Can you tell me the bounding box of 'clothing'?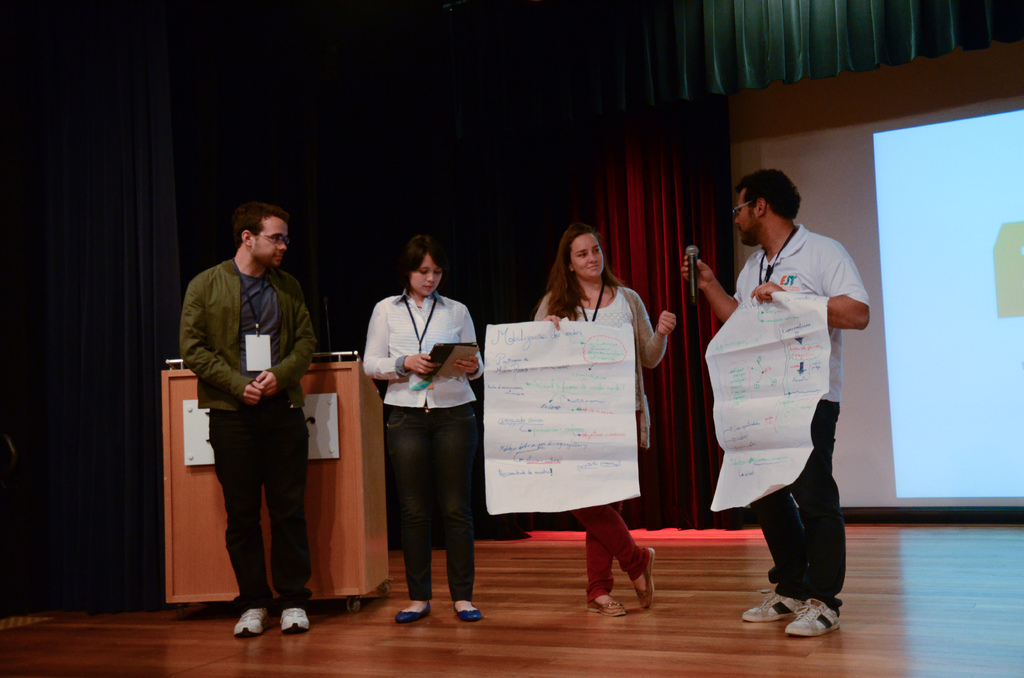
rect(530, 288, 666, 597).
